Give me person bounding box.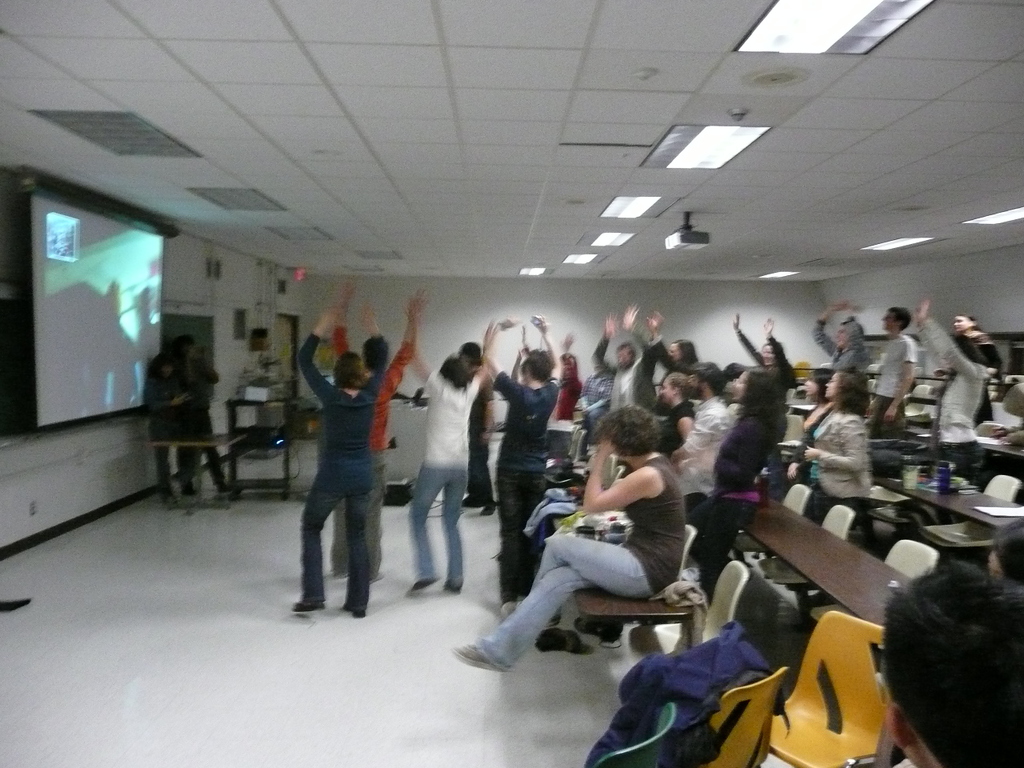
l=550, t=330, r=591, b=473.
